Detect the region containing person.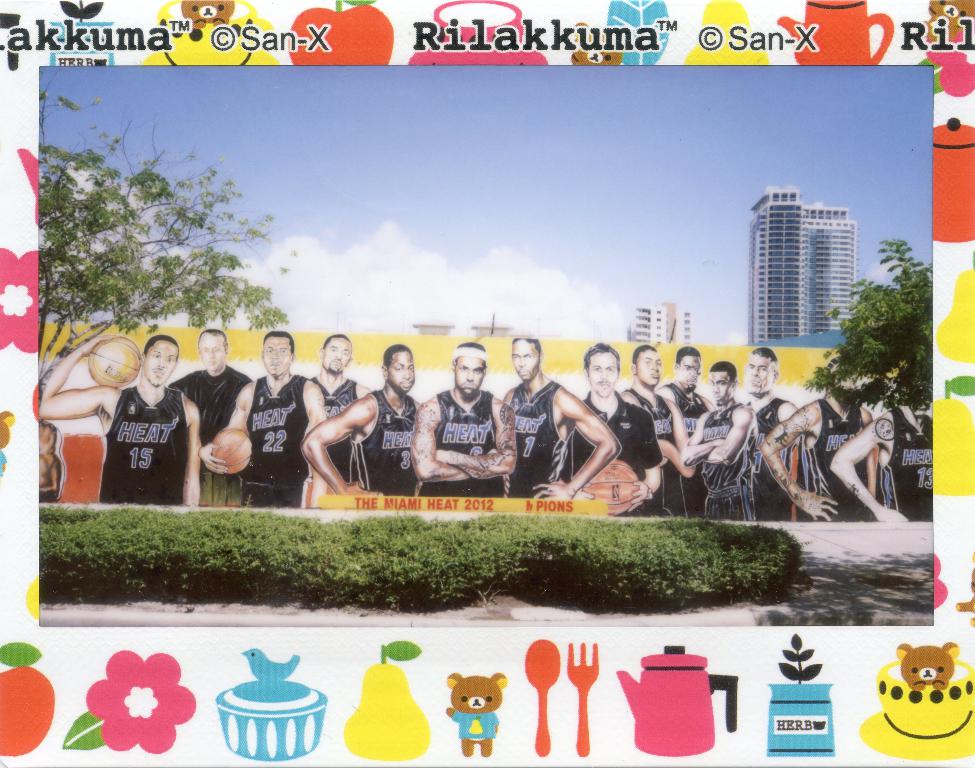
bbox=[199, 330, 327, 508].
